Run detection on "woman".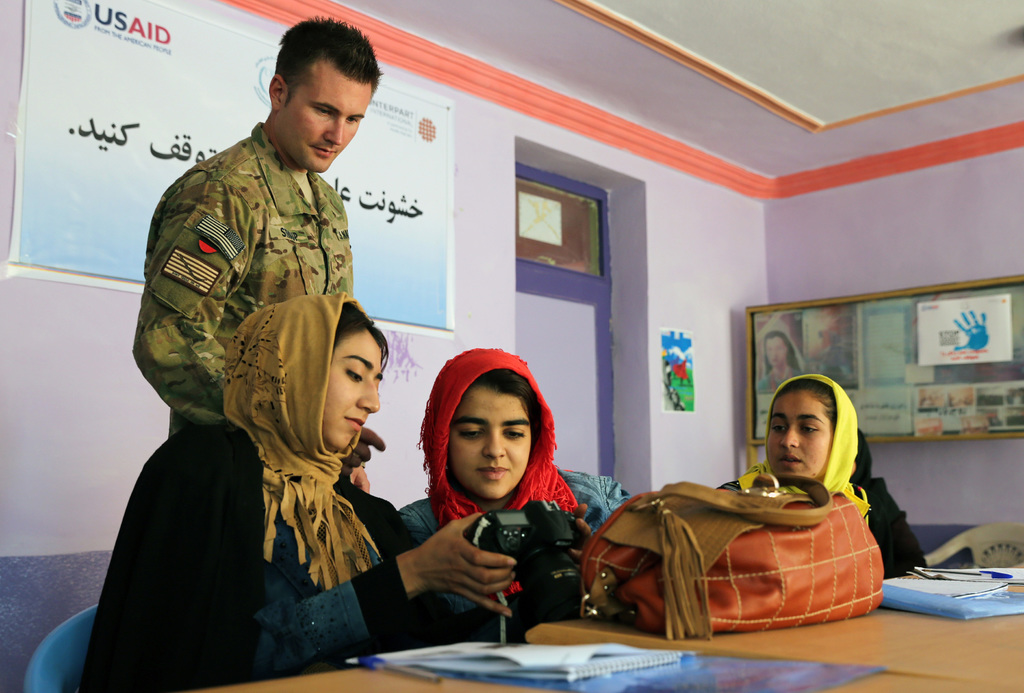
Result: locate(712, 369, 938, 583).
